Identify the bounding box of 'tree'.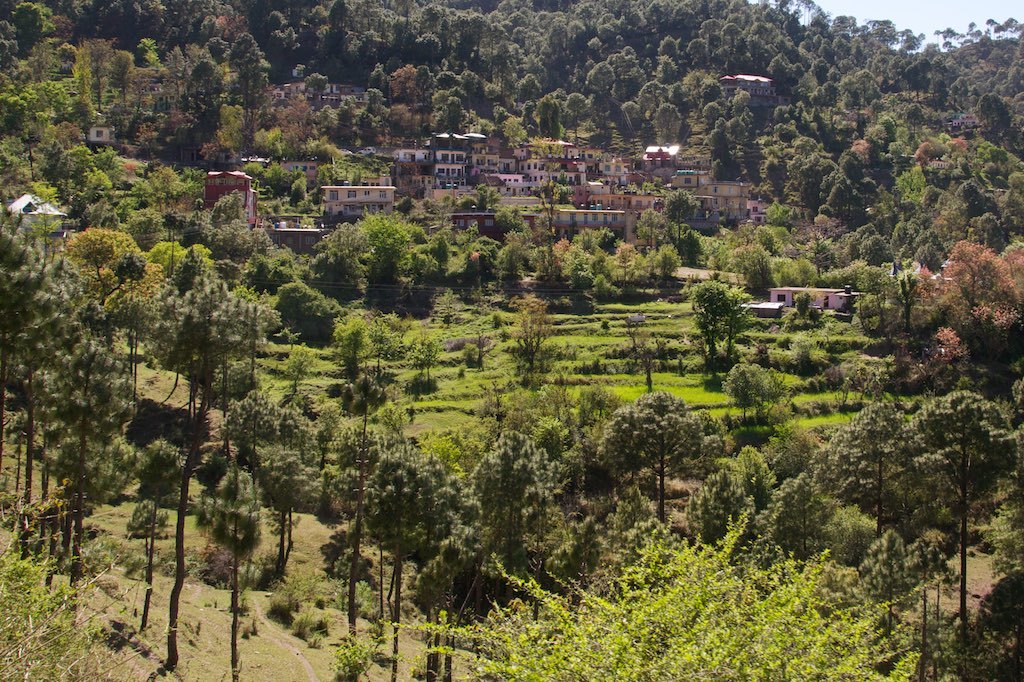
left=791, top=253, right=821, bottom=288.
